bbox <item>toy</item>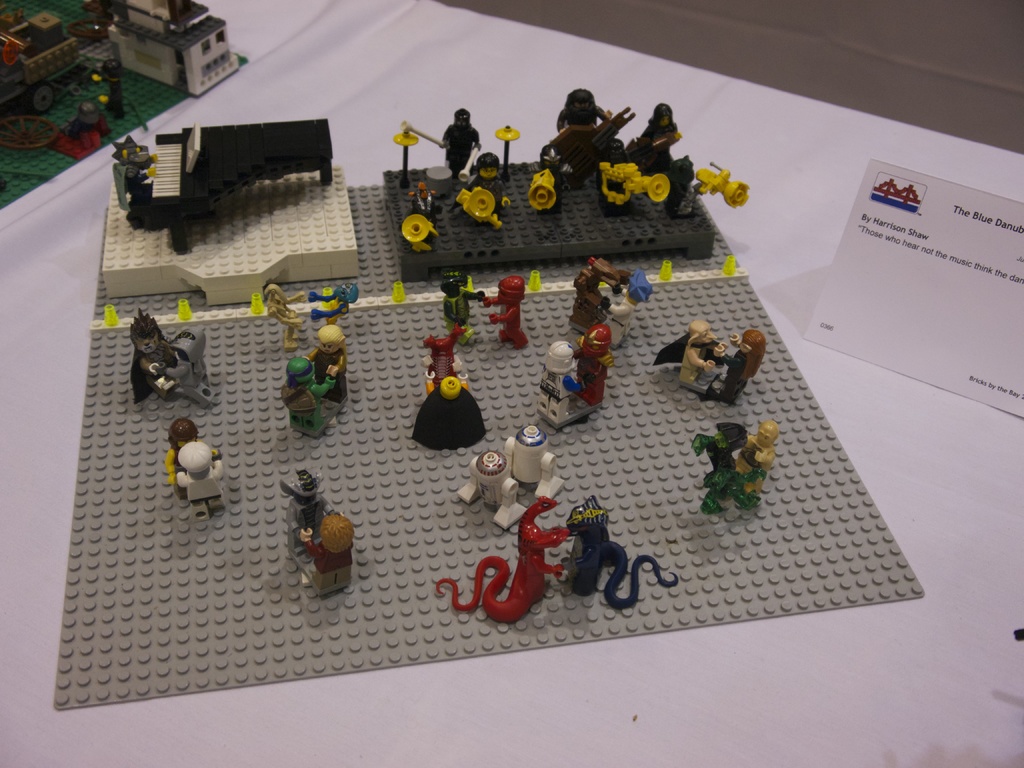
(372, 94, 787, 265)
